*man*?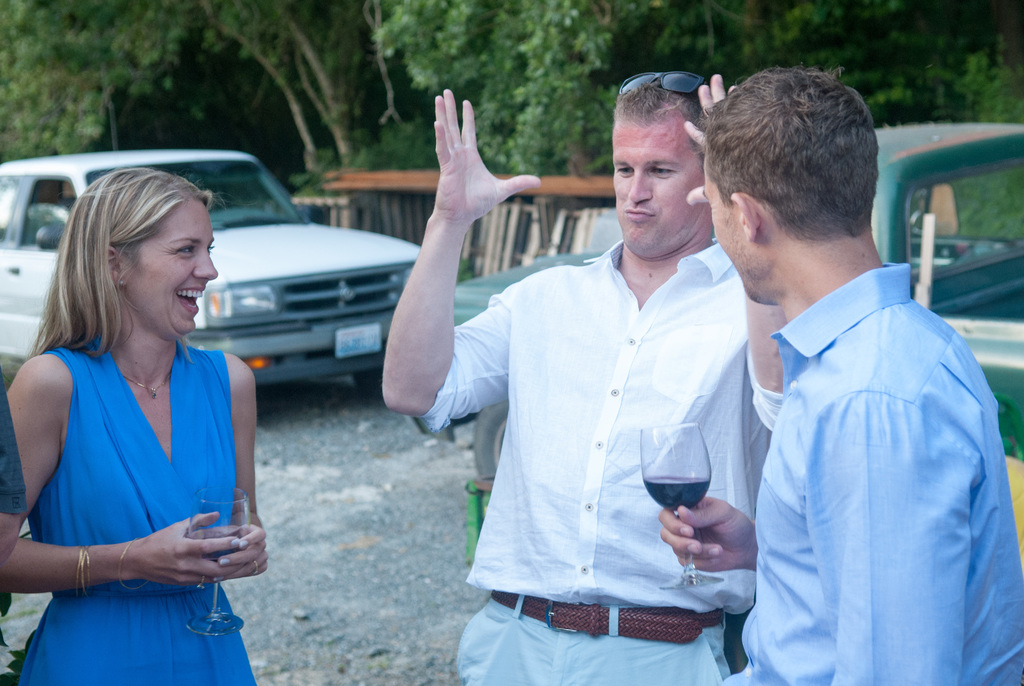
<bbox>694, 73, 1014, 685</bbox>
